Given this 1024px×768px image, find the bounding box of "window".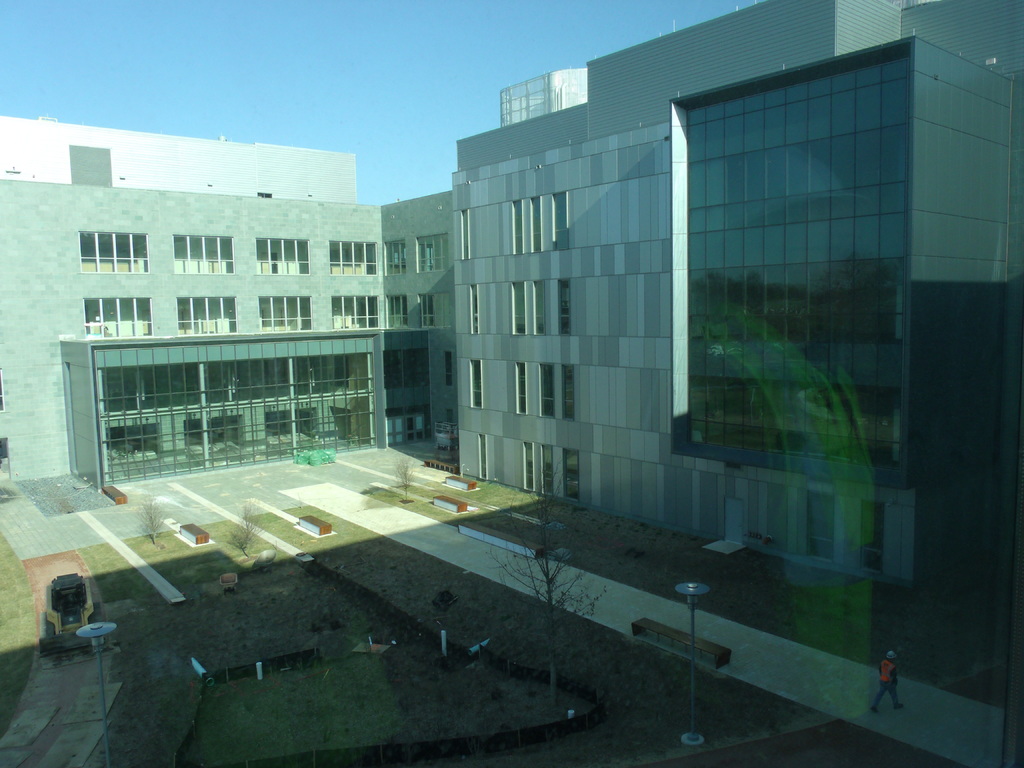
[left=444, top=410, right=451, bottom=434].
